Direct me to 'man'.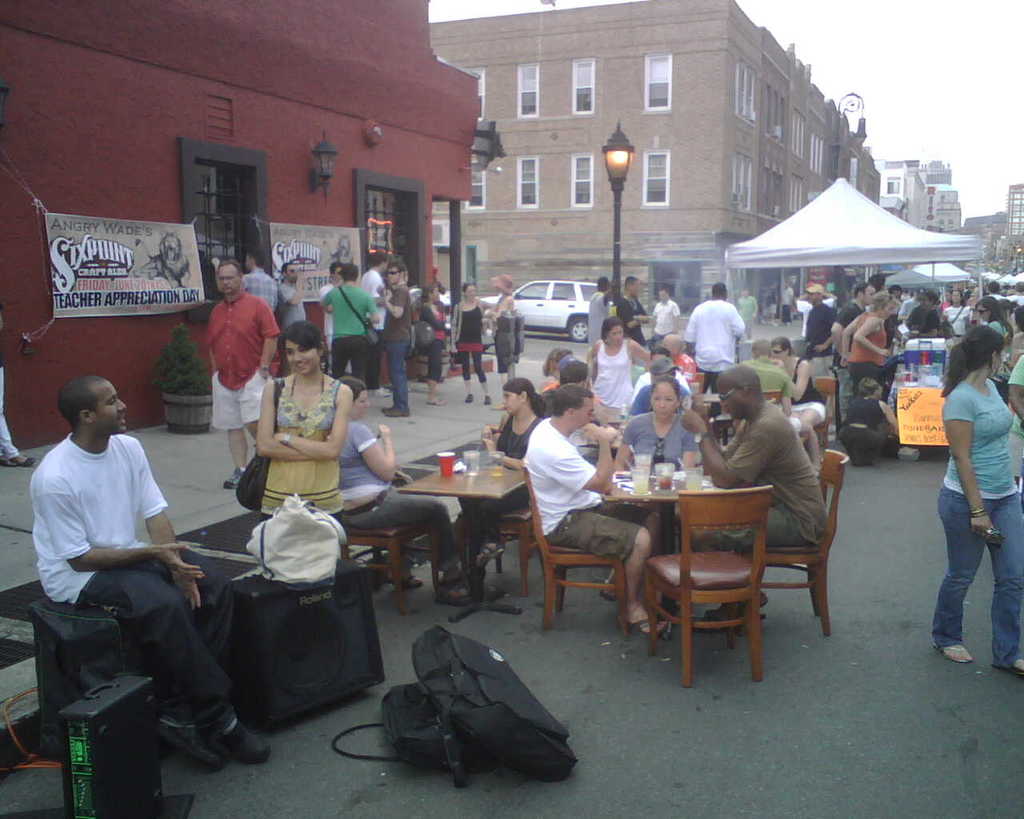
Direction: bbox=[241, 250, 283, 315].
